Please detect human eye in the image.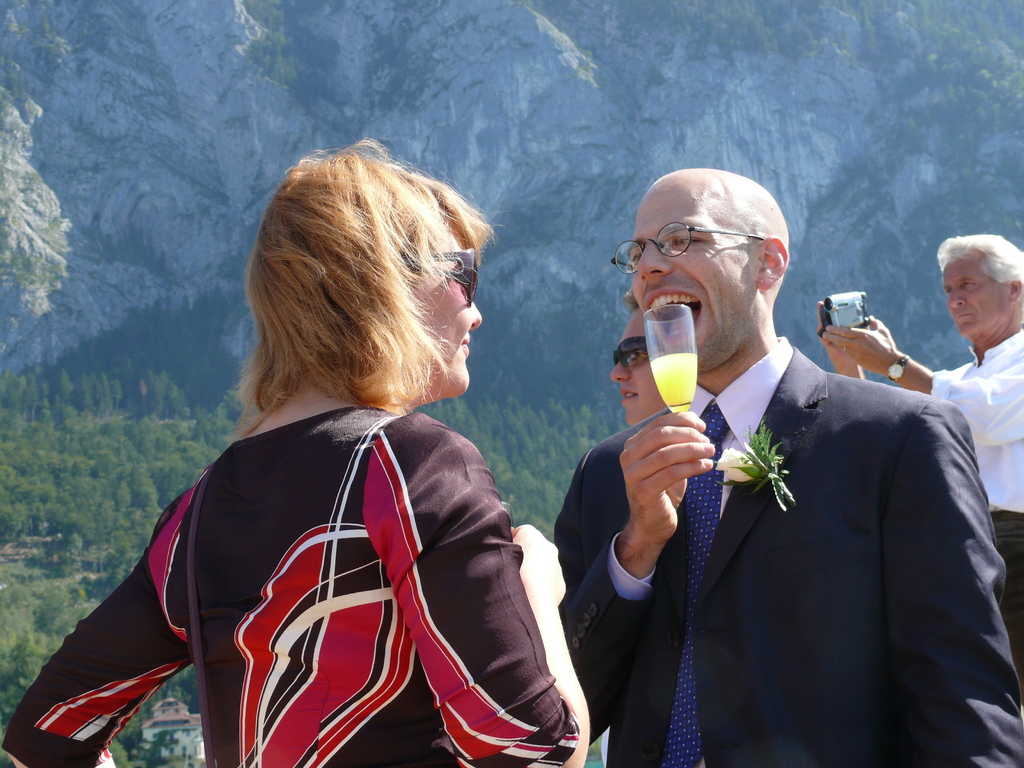
(x1=630, y1=249, x2=644, y2=265).
